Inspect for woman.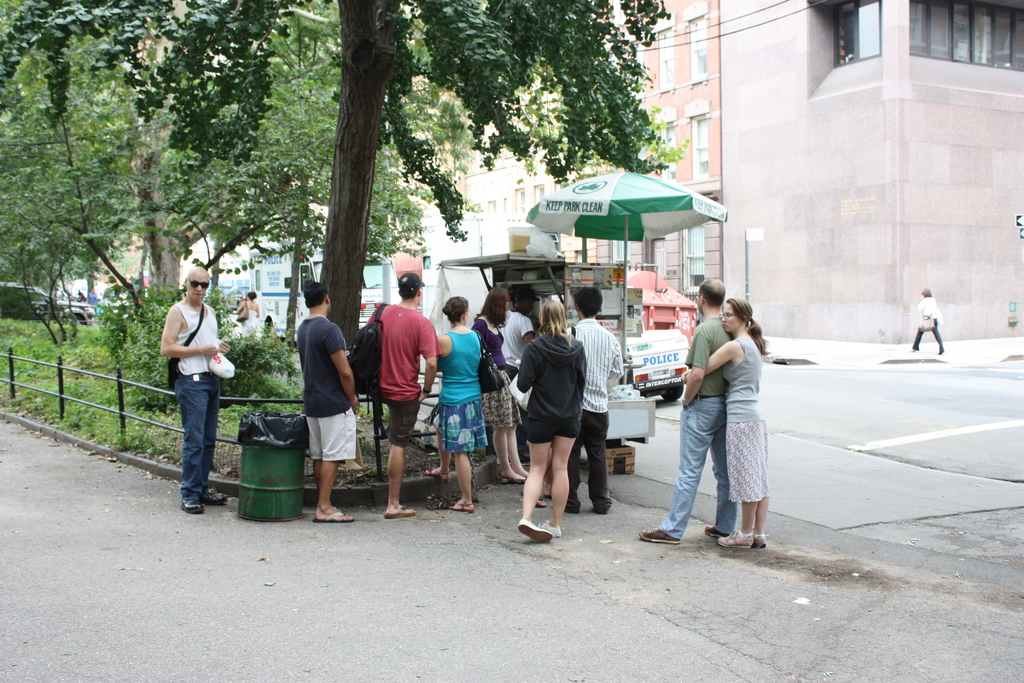
Inspection: [515, 286, 605, 545].
